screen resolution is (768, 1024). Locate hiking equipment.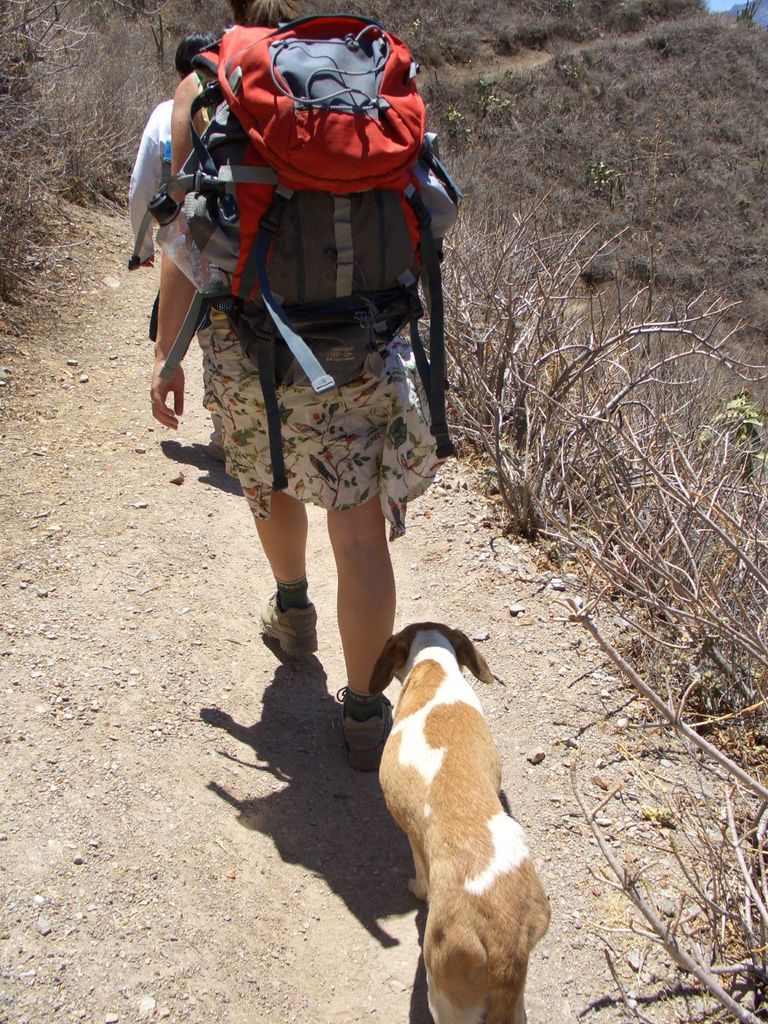
l=163, t=0, r=481, b=509.
